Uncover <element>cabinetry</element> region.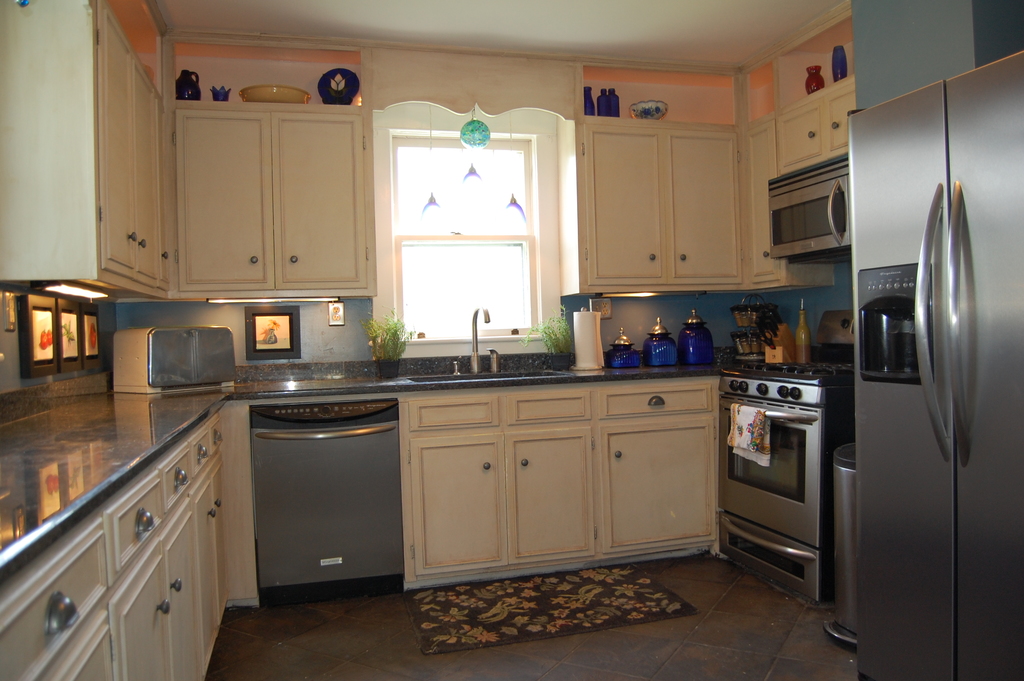
Uncovered: 173:406:267:618.
